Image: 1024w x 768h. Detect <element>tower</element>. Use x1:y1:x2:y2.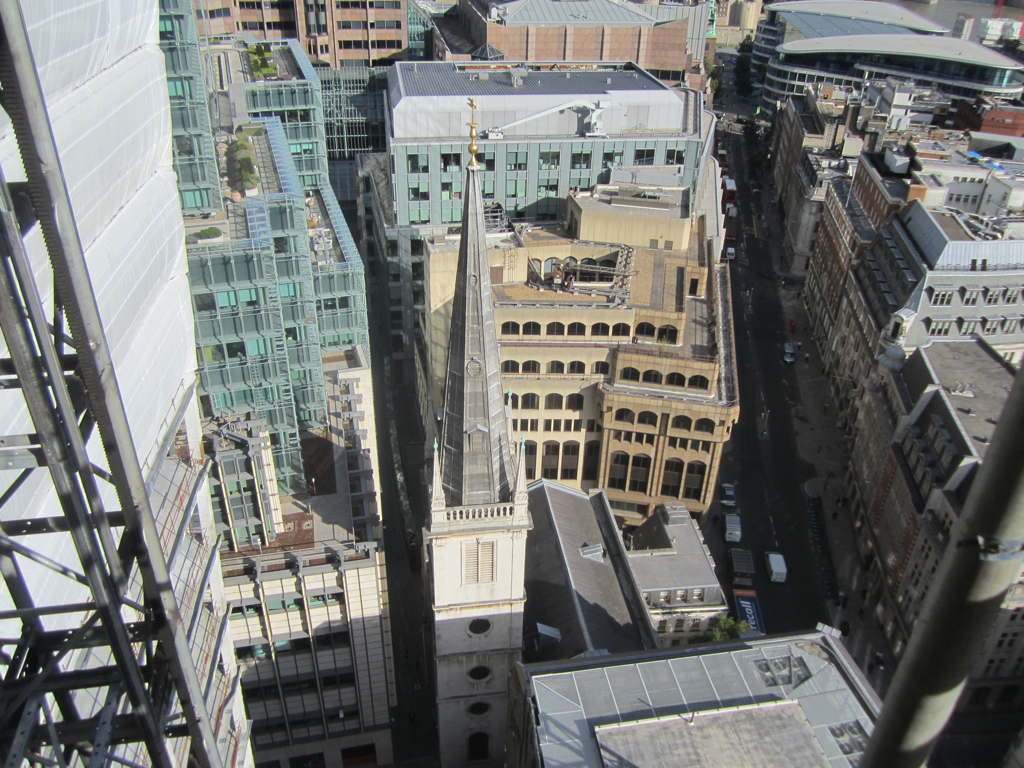
409:92:546:767.
